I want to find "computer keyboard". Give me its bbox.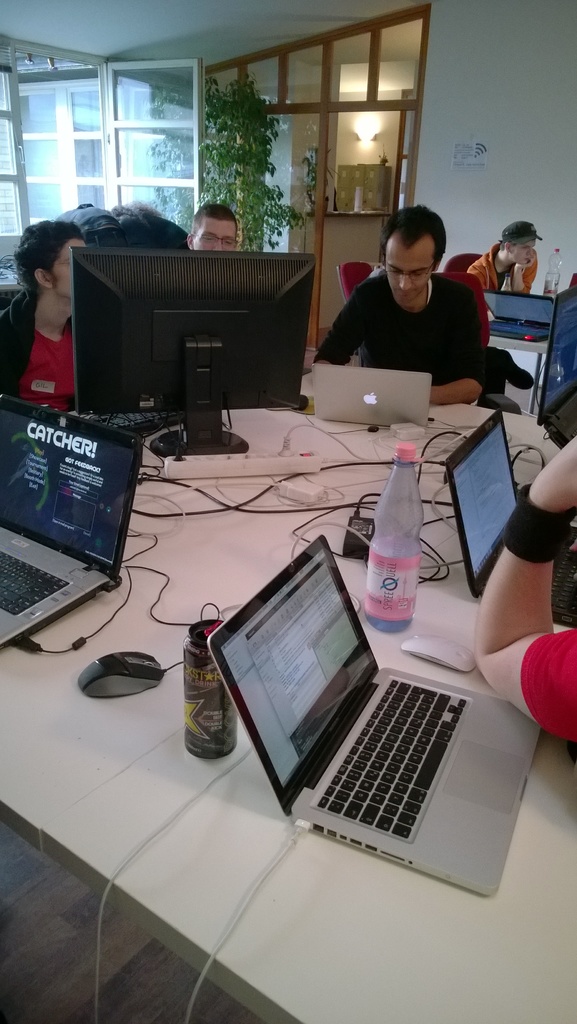
crop(314, 676, 467, 847).
